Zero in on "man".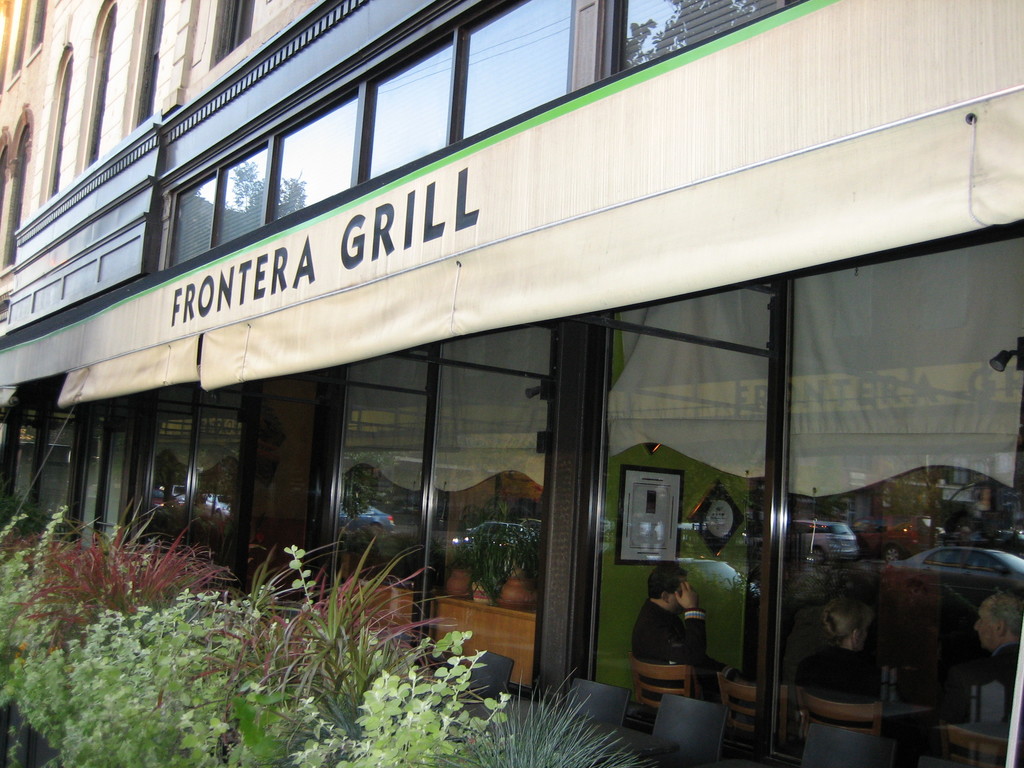
Zeroed in: [left=632, top=563, right=743, bottom=724].
